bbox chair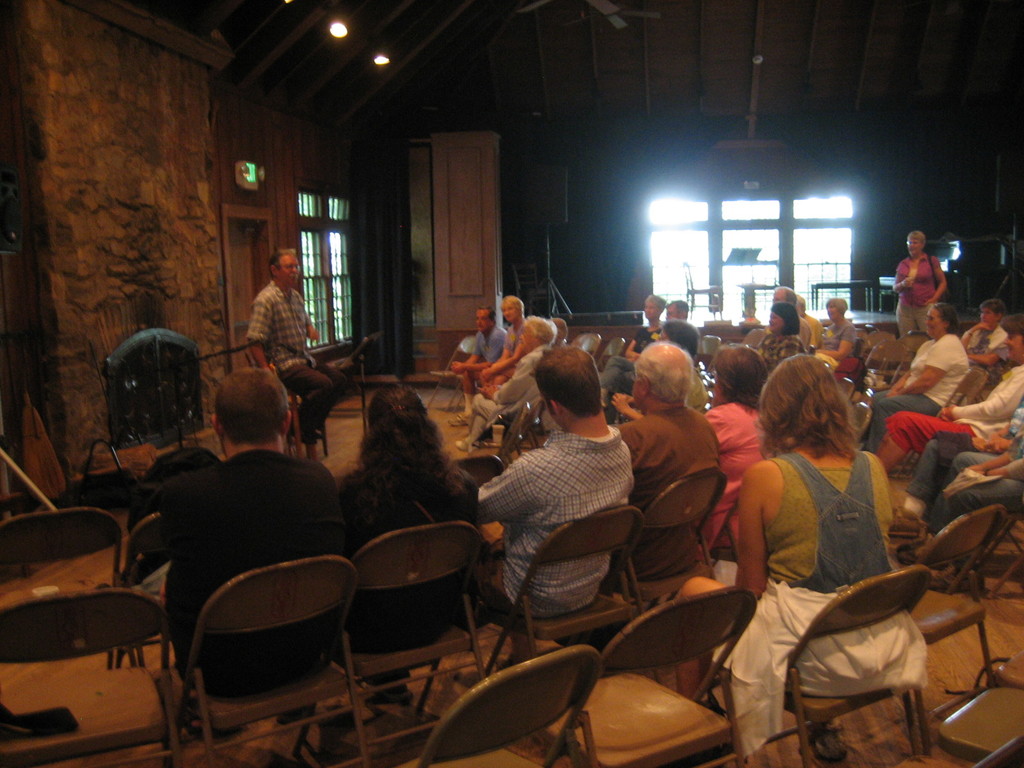
<region>695, 332, 726, 379</region>
